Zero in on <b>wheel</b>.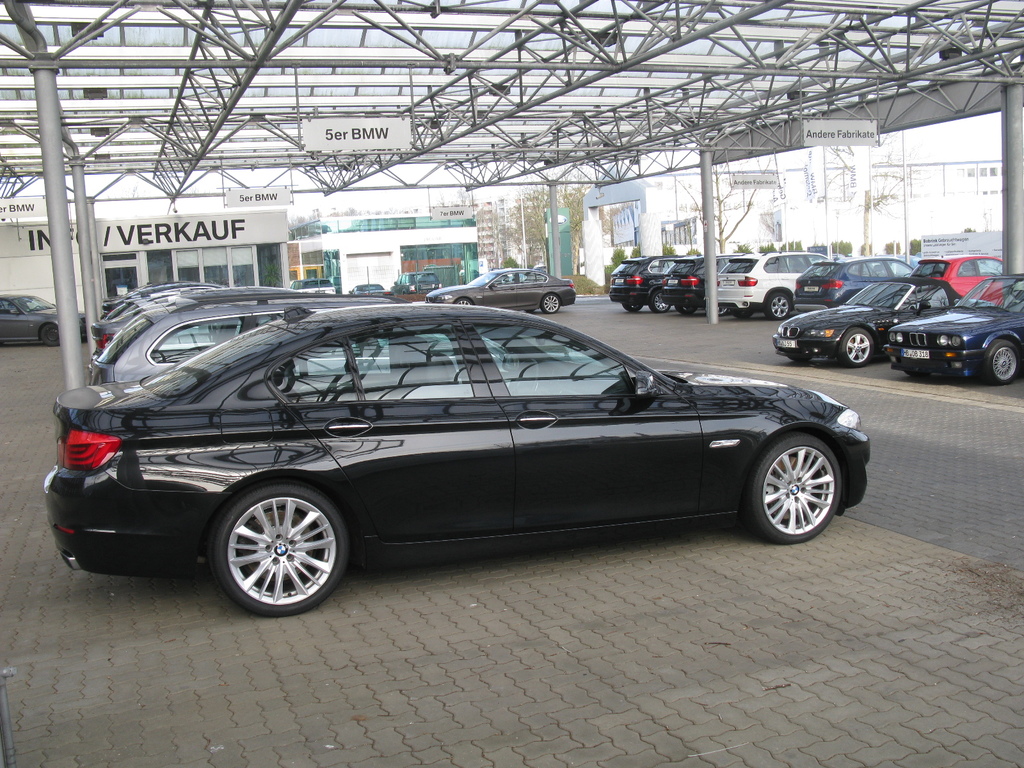
Zeroed in: <box>748,436,842,547</box>.
